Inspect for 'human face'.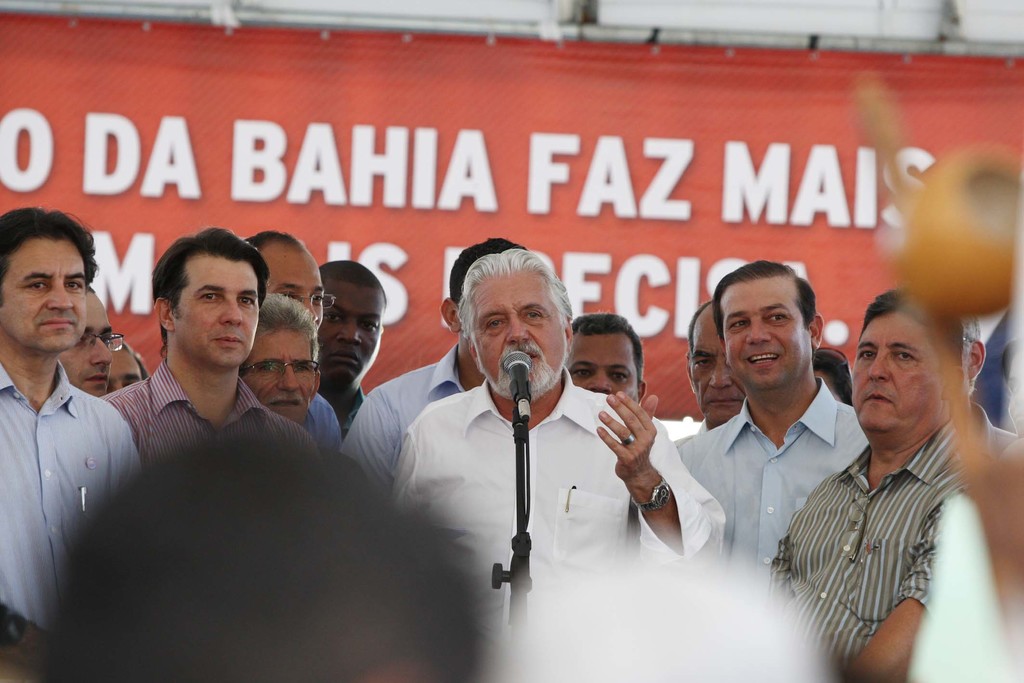
Inspection: {"left": 849, "top": 309, "right": 929, "bottom": 440}.
